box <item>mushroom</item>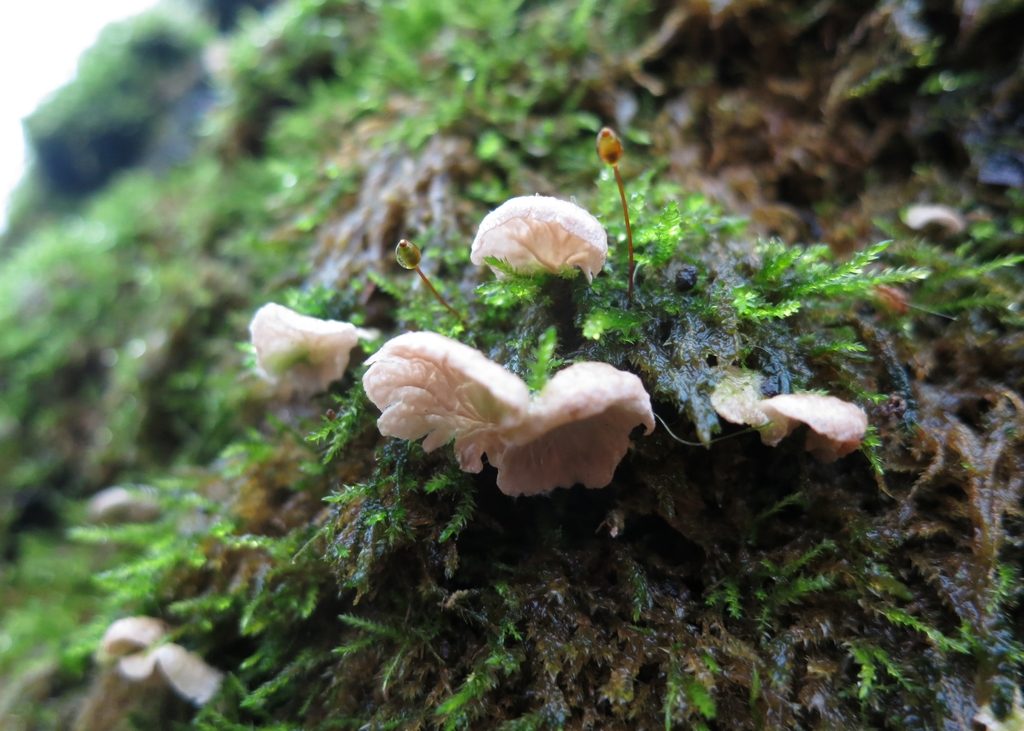
120 643 227 707
